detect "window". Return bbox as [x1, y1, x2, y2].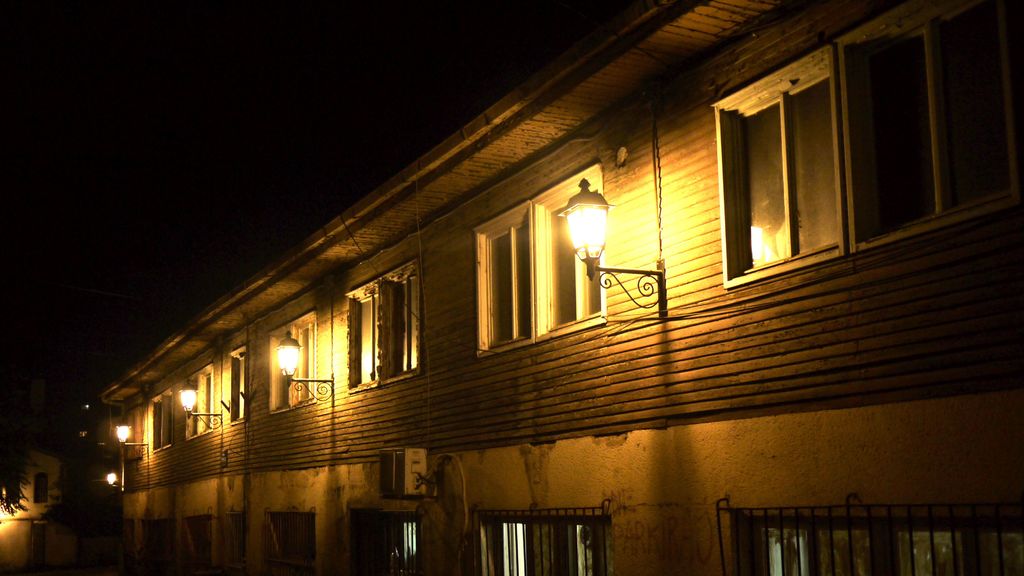
[186, 365, 212, 440].
